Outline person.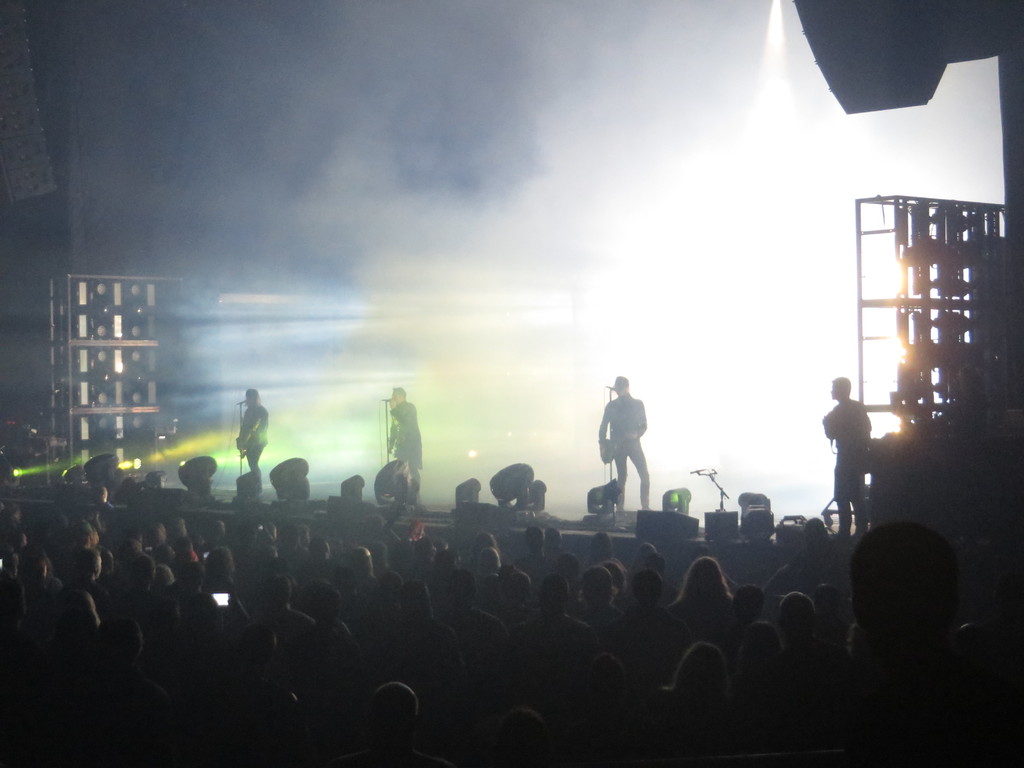
Outline: [233, 383, 270, 481].
